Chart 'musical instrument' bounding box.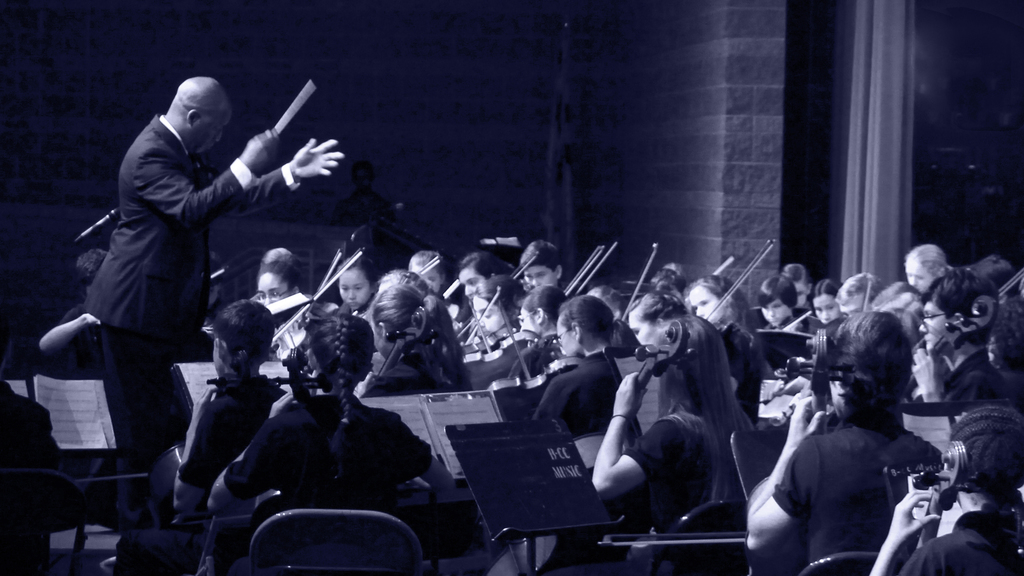
Charted: bbox(701, 225, 776, 363).
